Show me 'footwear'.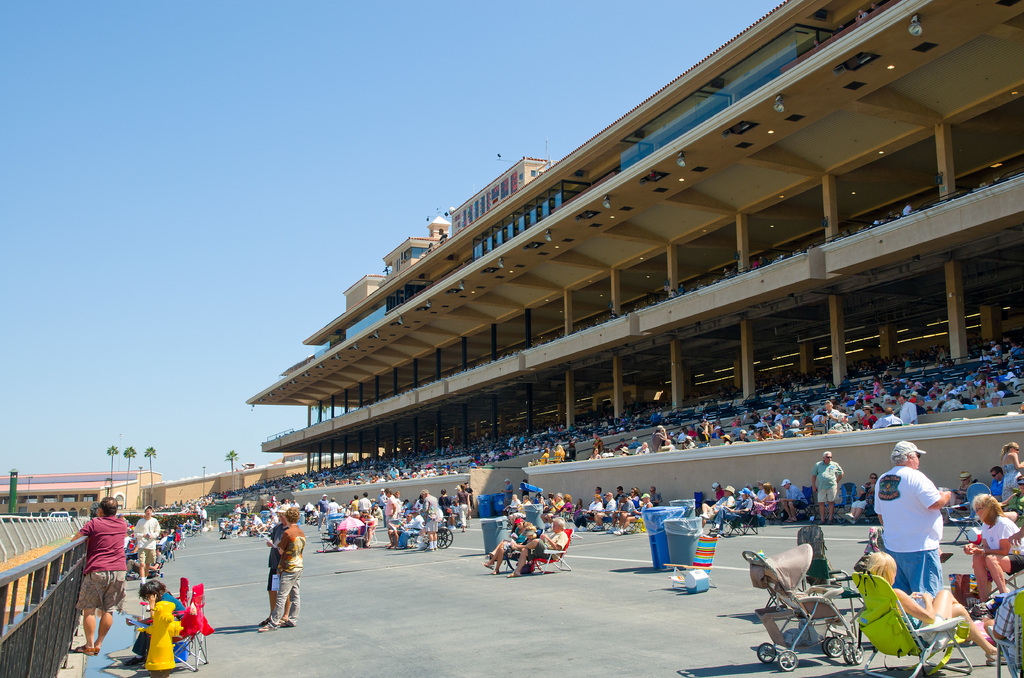
'footwear' is here: 483 560 493 567.
